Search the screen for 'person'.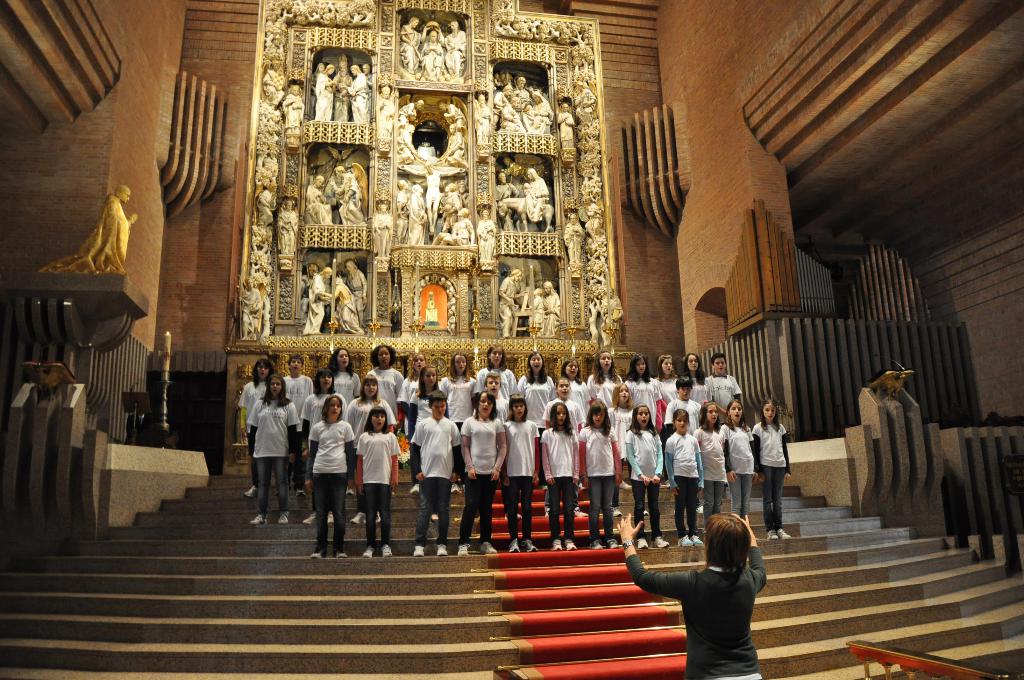
Found at region(459, 391, 507, 555).
